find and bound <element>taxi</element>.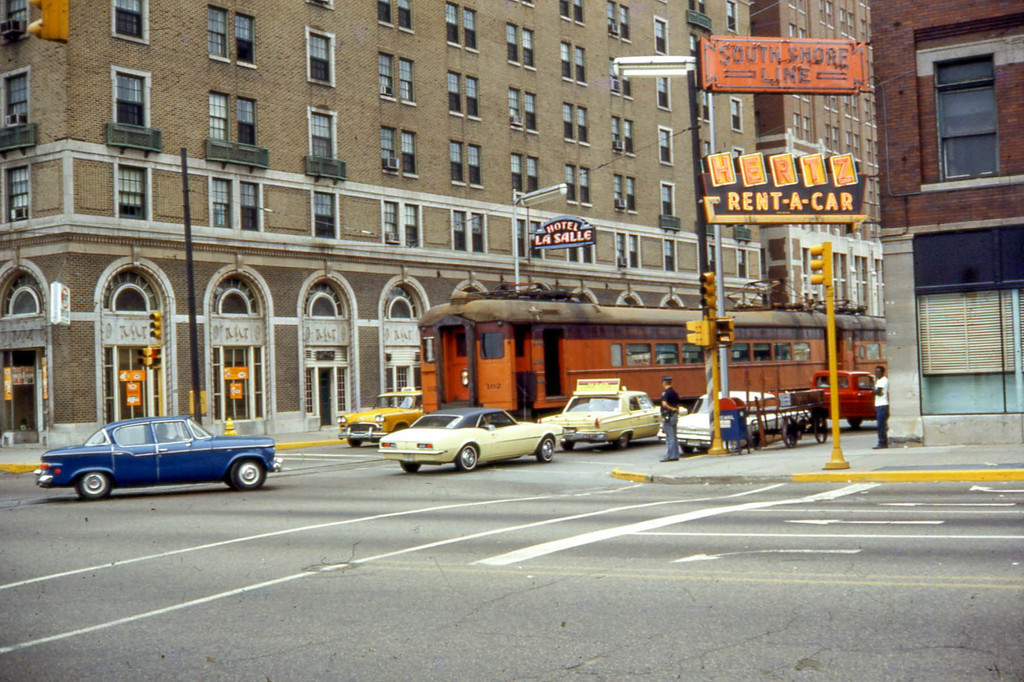
Bound: <bbox>534, 391, 666, 450</bbox>.
